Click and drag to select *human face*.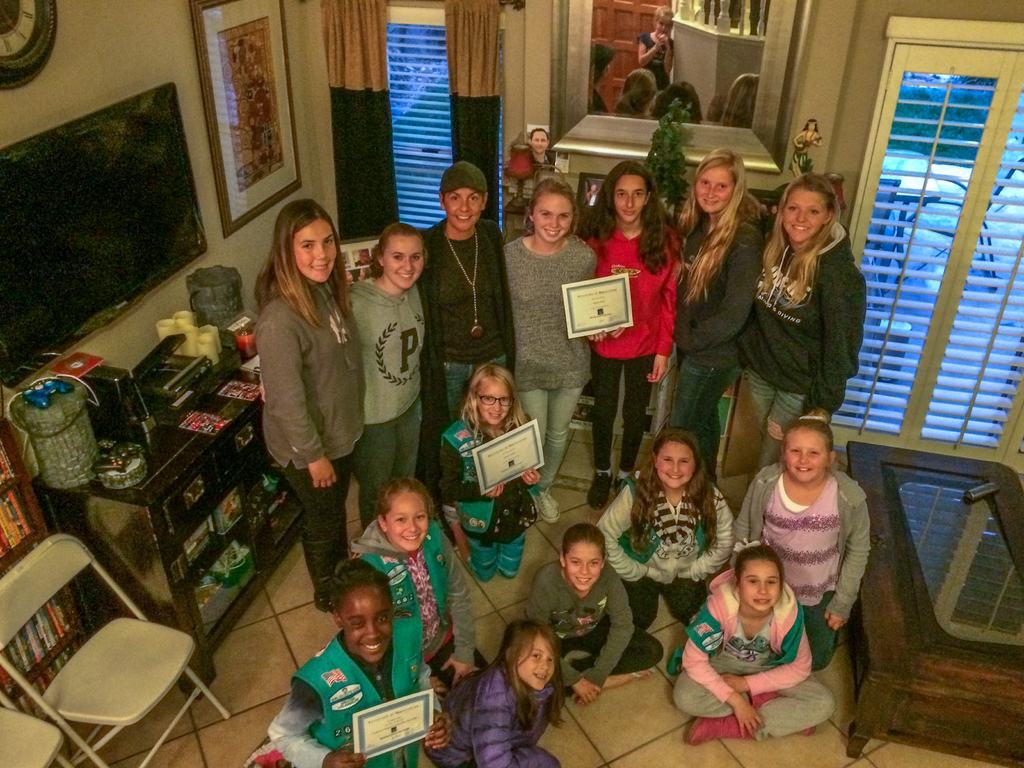
Selection: [565,542,606,591].
